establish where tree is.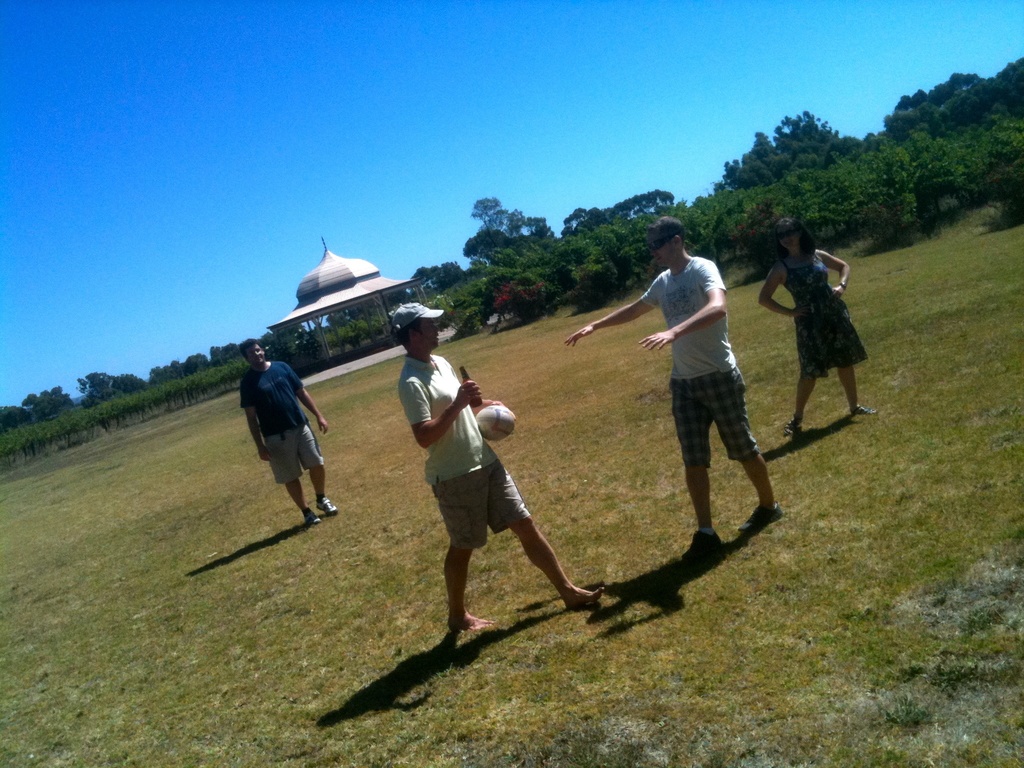
Established at bbox=[938, 61, 1023, 129].
